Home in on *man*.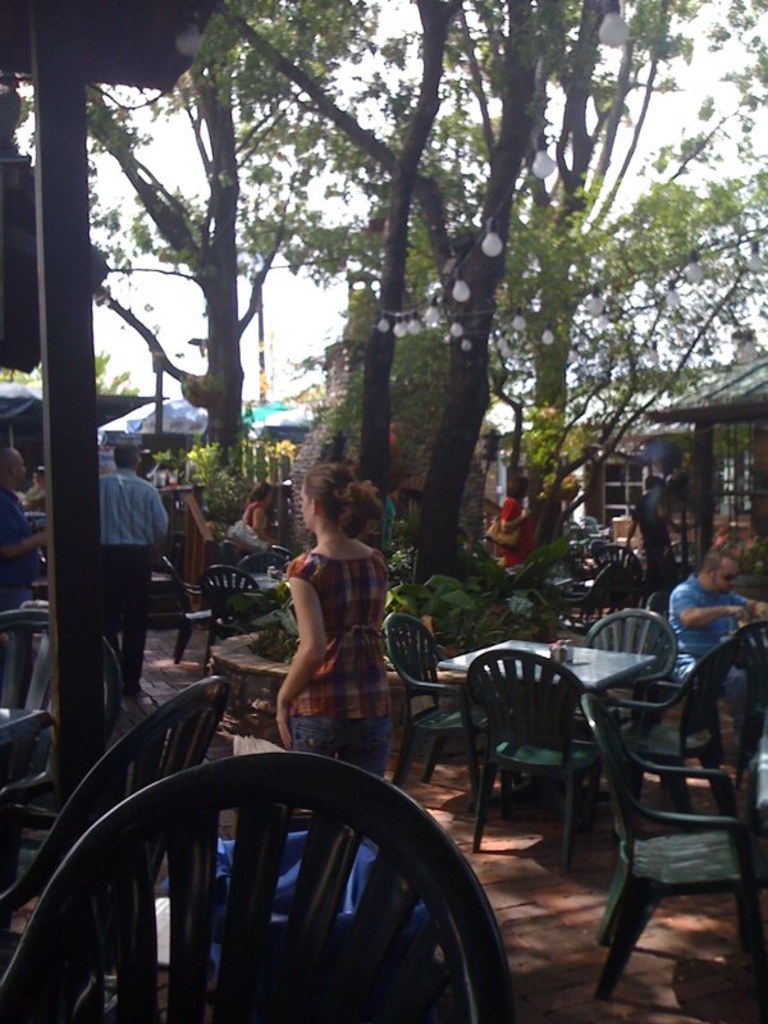
Homed in at 0,448,49,612.
